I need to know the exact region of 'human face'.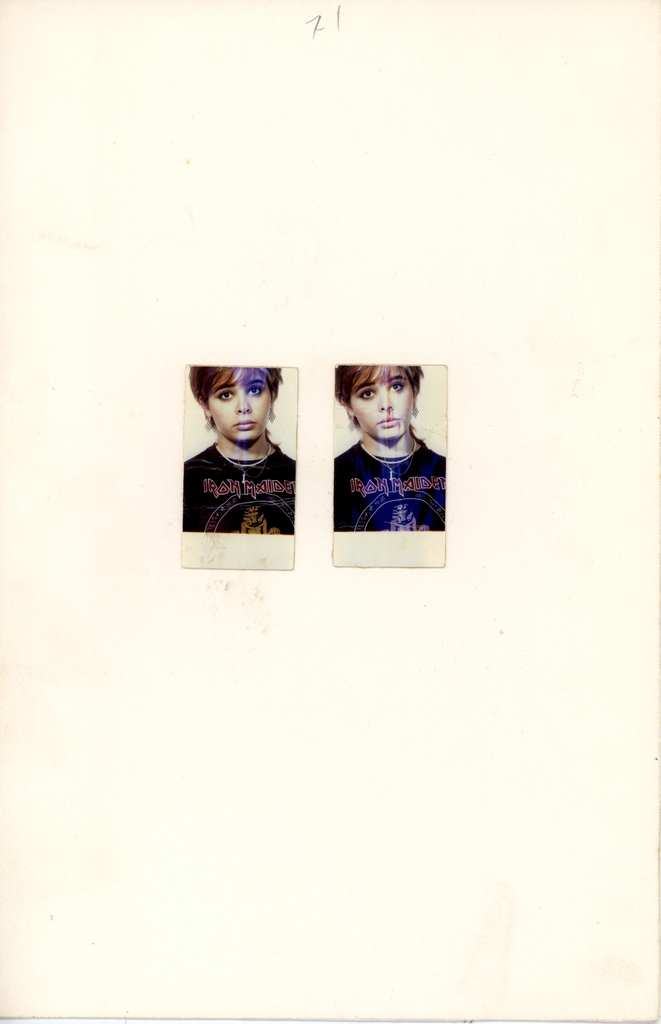
Region: [348, 365, 414, 442].
